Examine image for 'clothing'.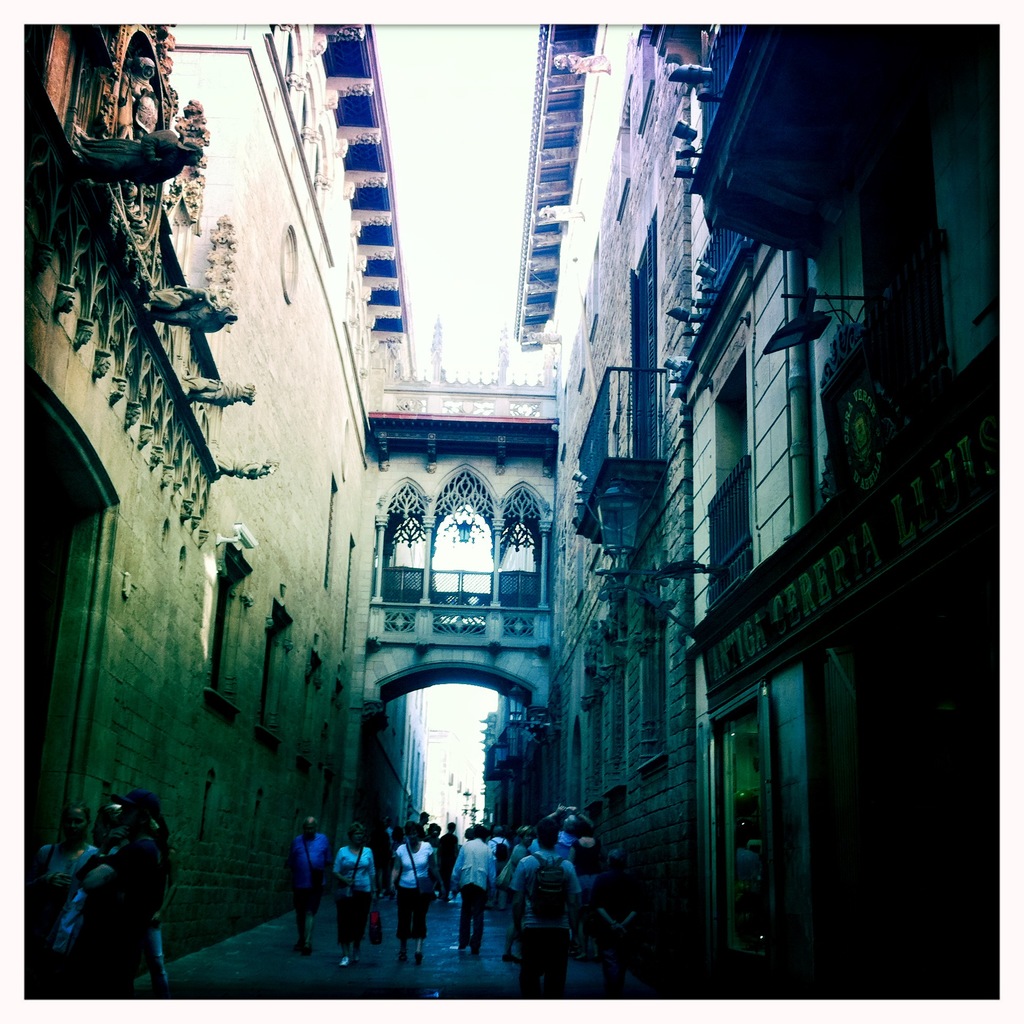
Examination result: x1=561, y1=52, x2=611, y2=76.
